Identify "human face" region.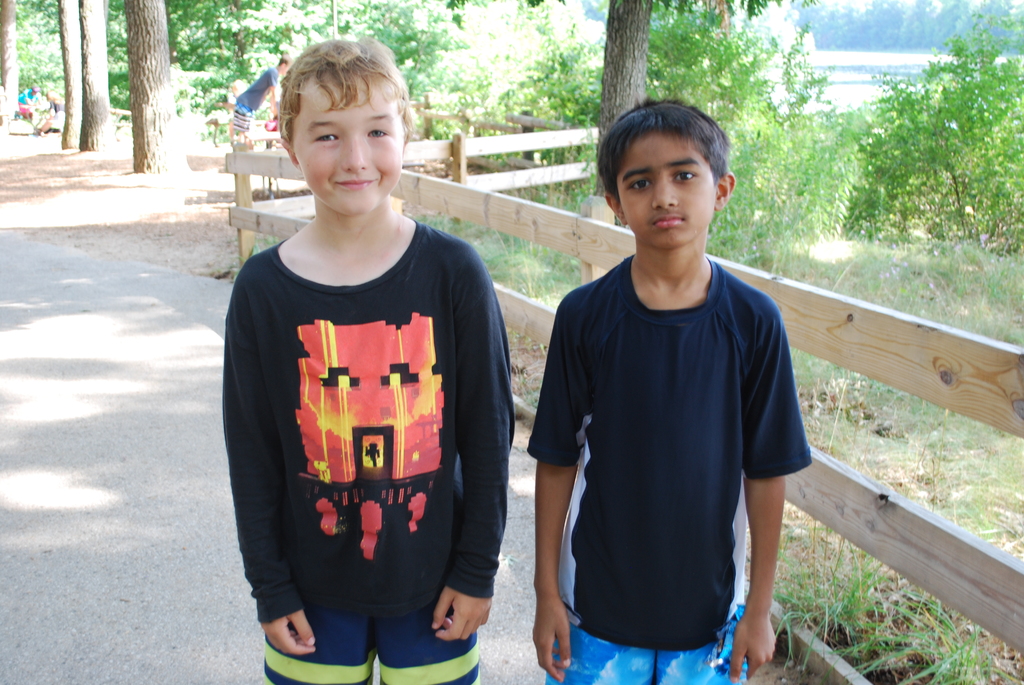
Region: 615/138/714/245.
